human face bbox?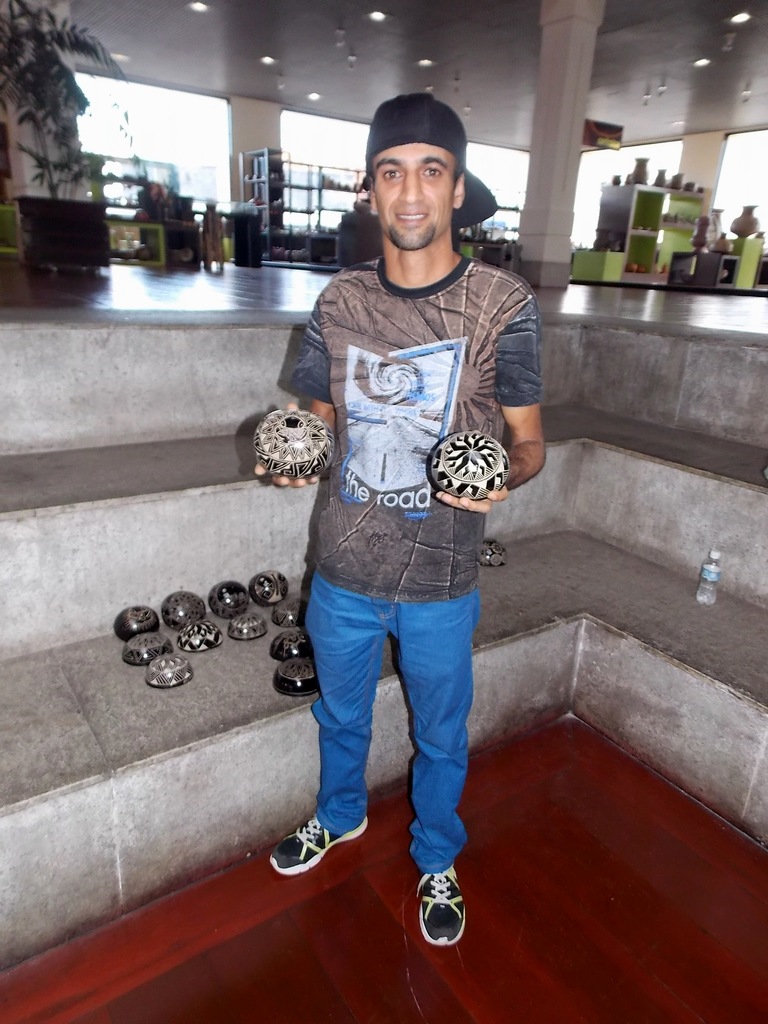
box=[369, 146, 456, 251]
